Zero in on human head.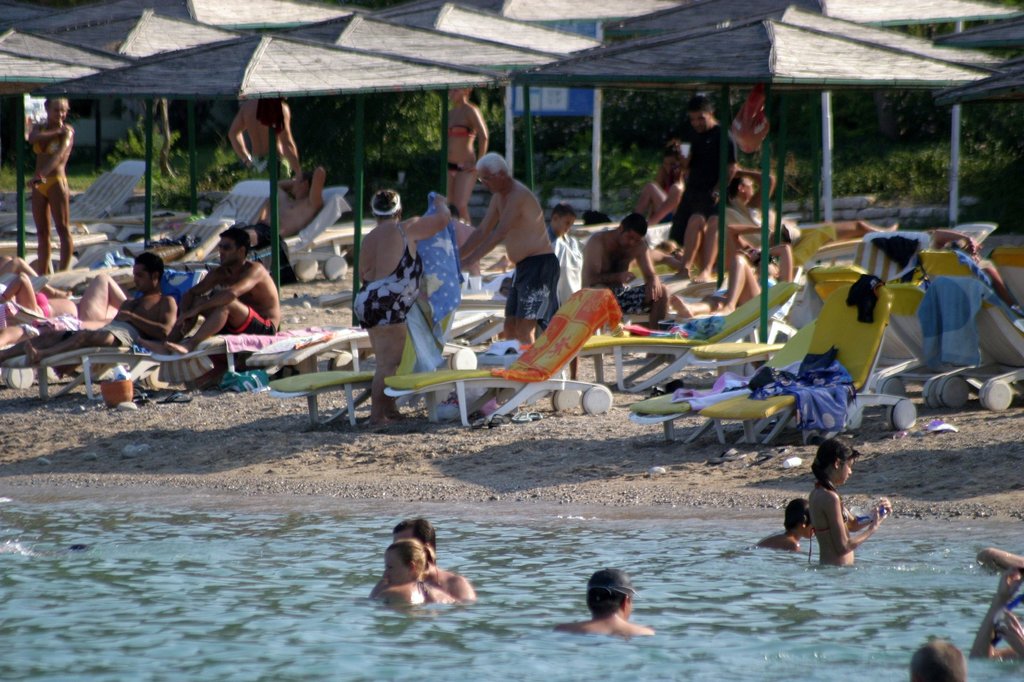
Zeroed in: 391 516 437 562.
